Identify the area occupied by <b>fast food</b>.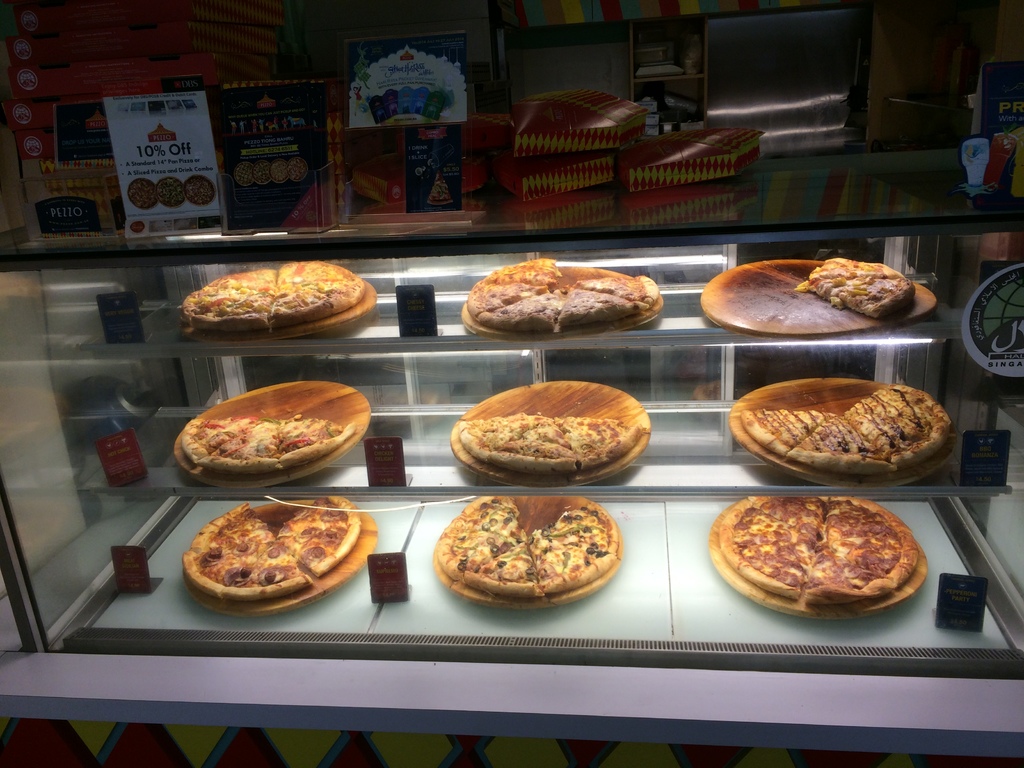
Area: [left=739, top=385, right=952, bottom=473].
